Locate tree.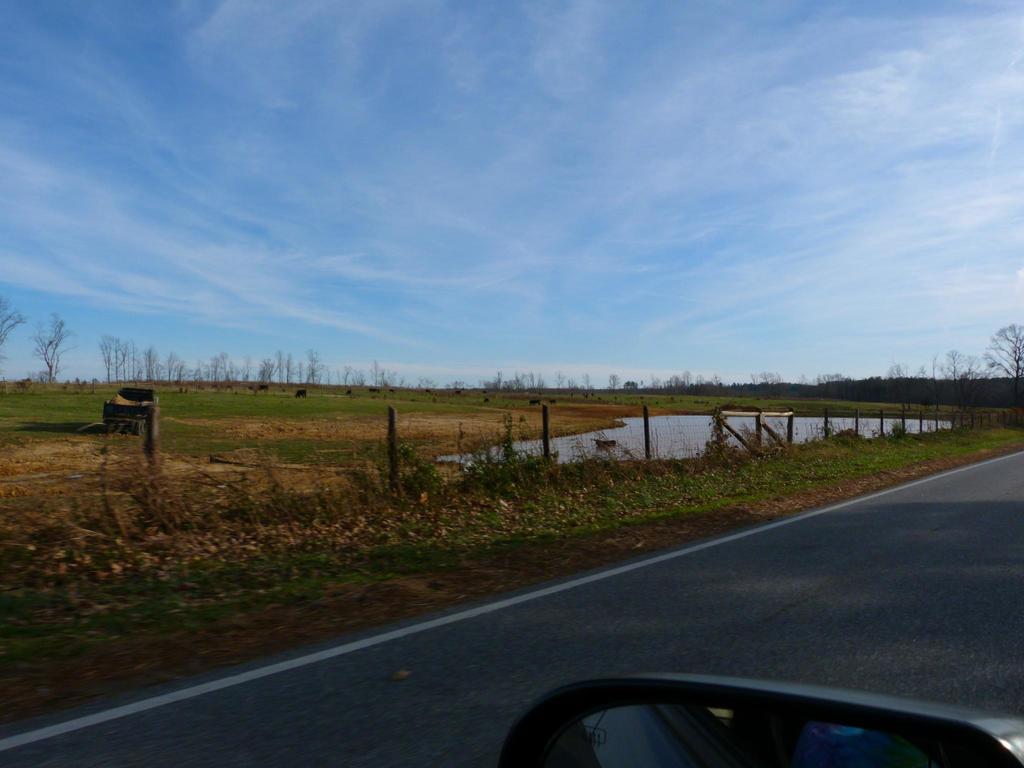
Bounding box: [left=984, top=322, right=1023, bottom=384].
